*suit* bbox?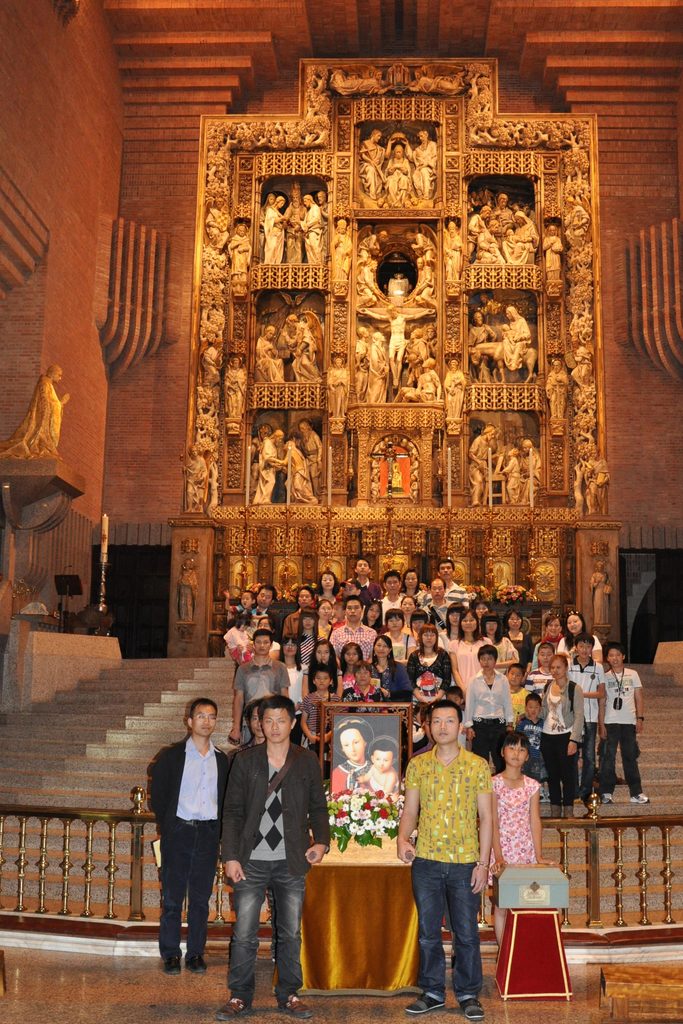
box(149, 715, 231, 966)
